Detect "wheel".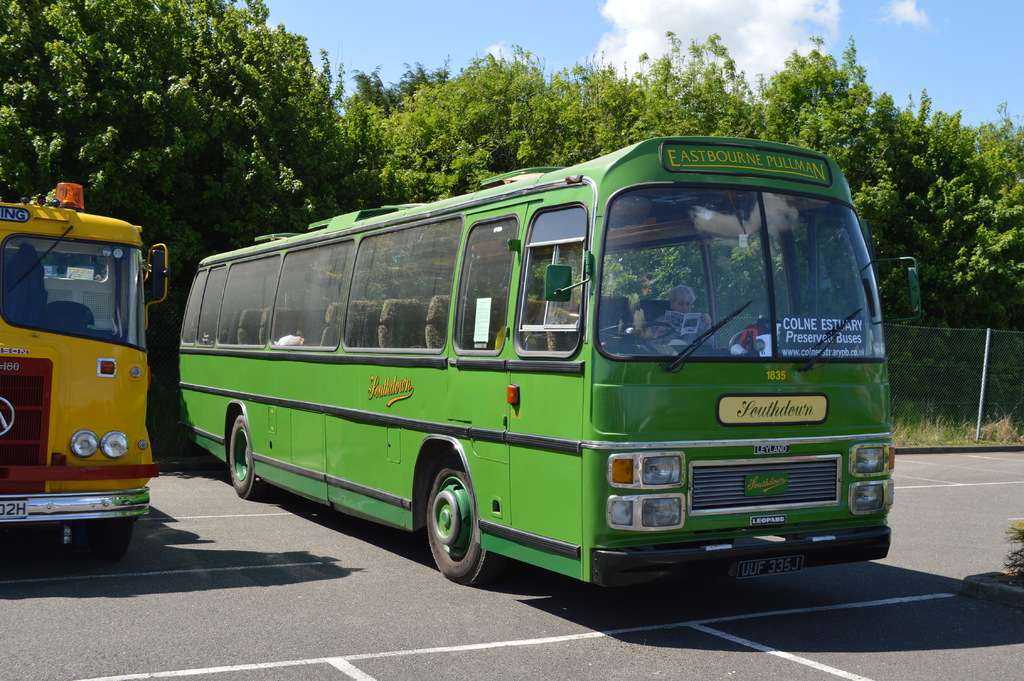
Detected at 225 415 262 502.
